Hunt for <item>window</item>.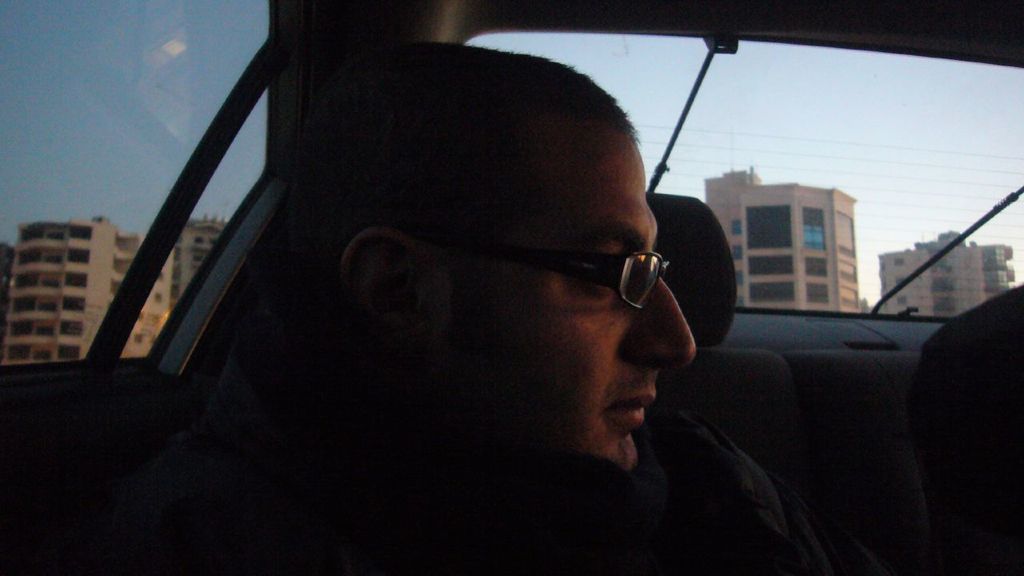
Hunted down at (x1=836, y1=214, x2=854, y2=257).
